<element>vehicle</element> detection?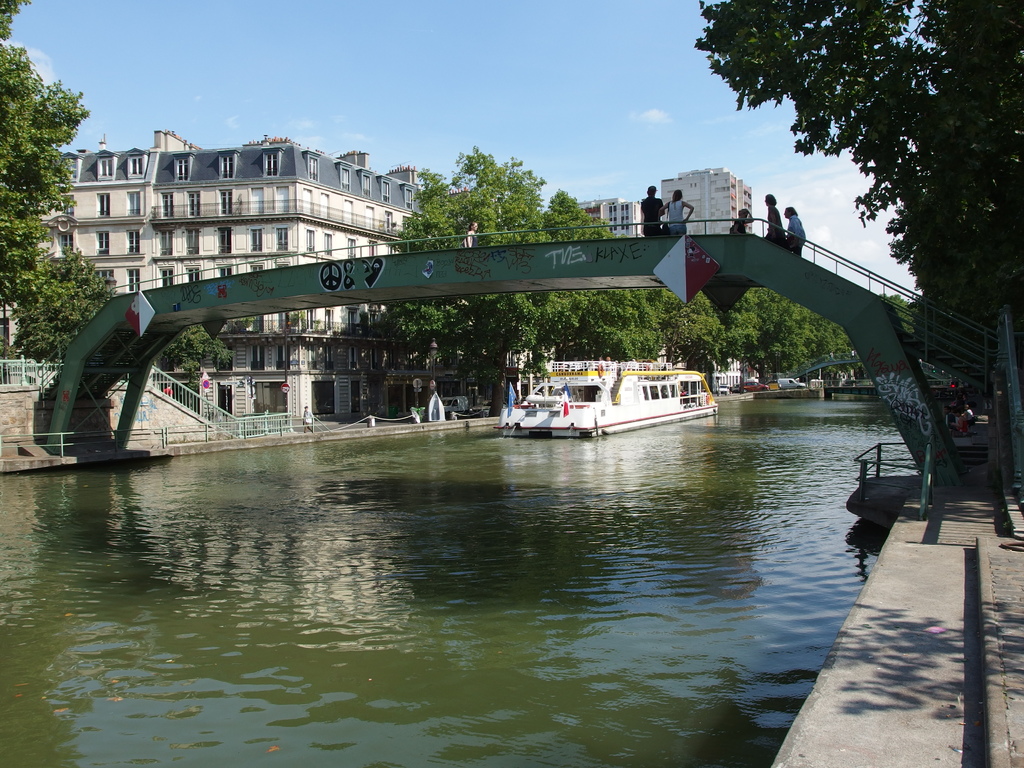
{"left": 779, "top": 376, "right": 806, "bottom": 388}
